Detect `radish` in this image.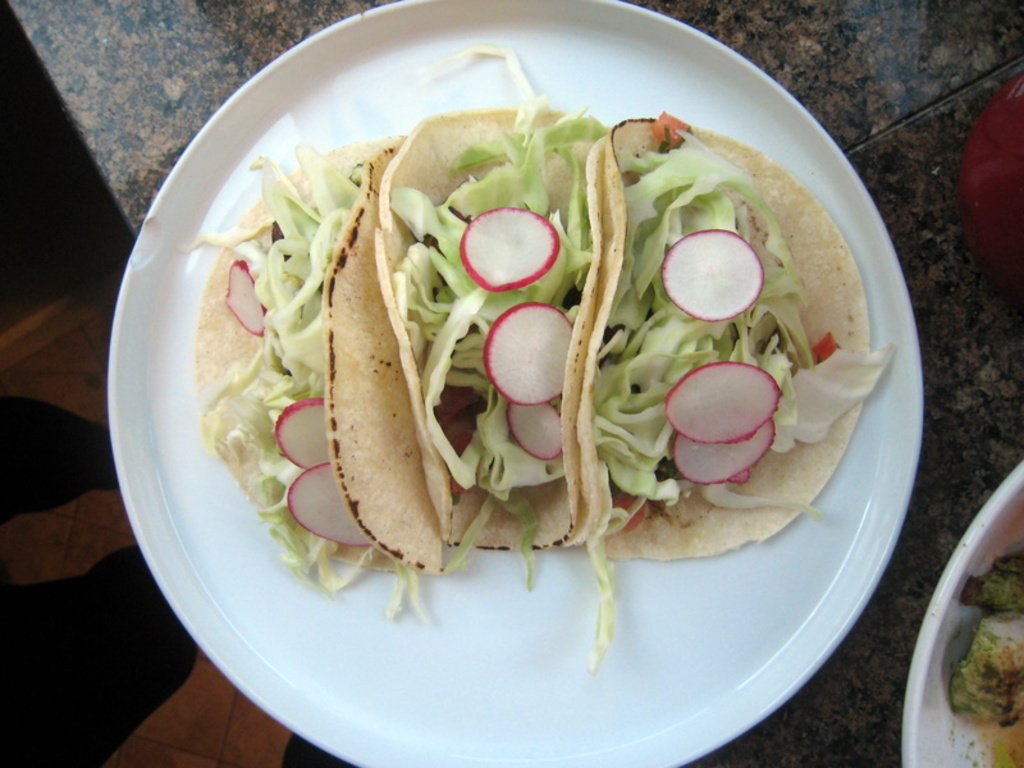
Detection: bbox(664, 362, 780, 445).
